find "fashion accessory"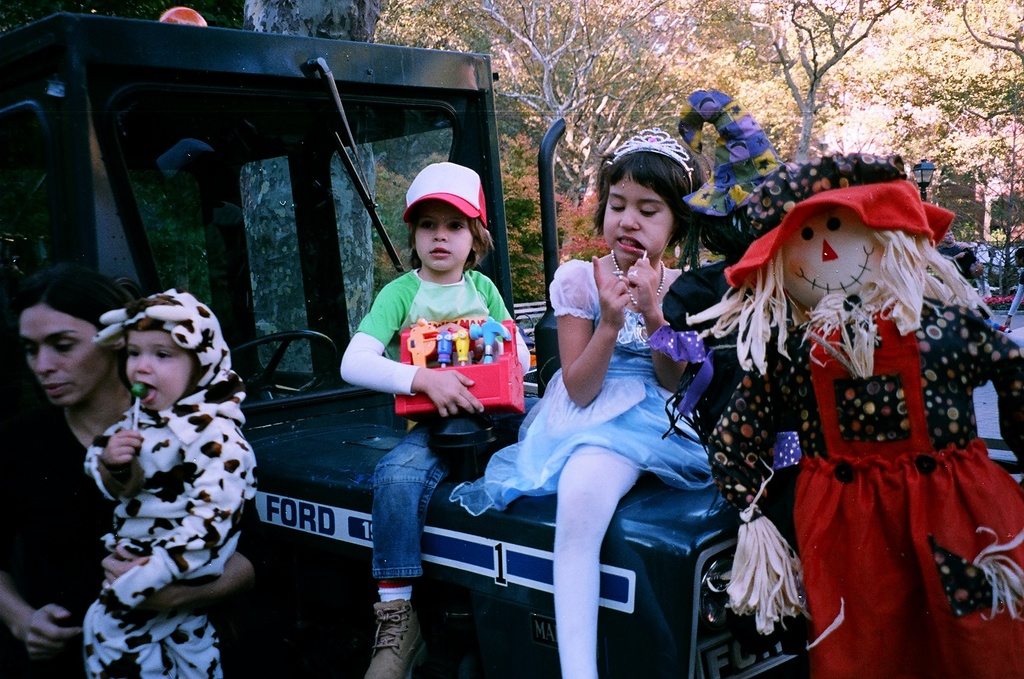
region(625, 268, 640, 276)
